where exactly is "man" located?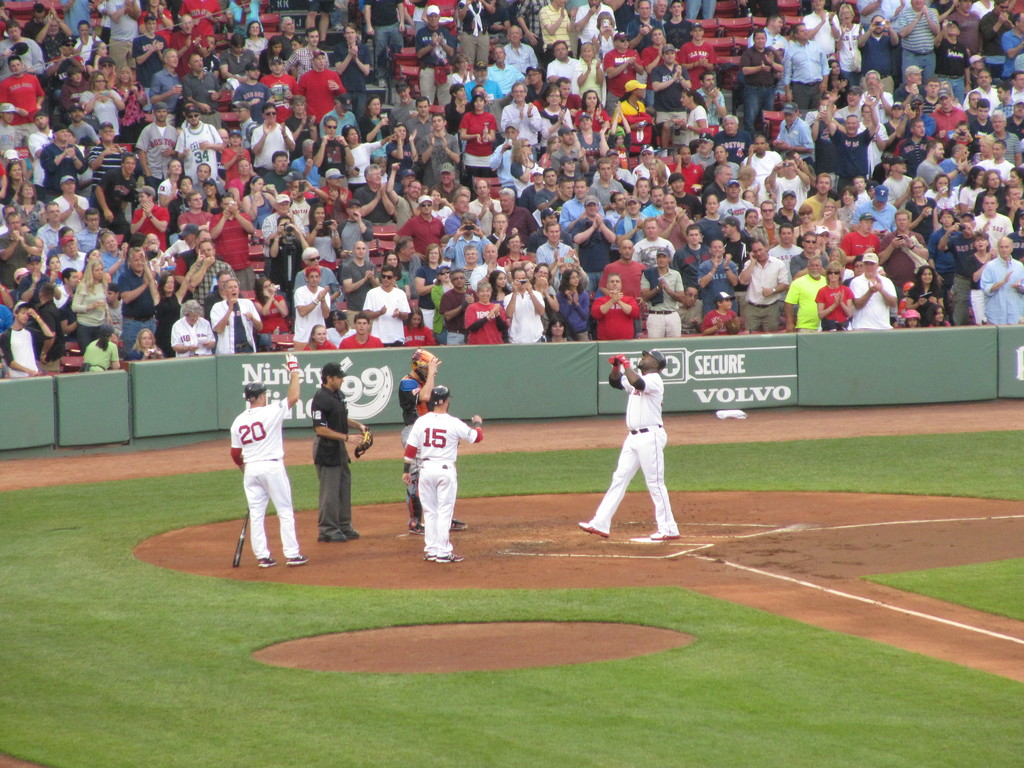
Its bounding box is {"x1": 825, "y1": 84, "x2": 879, "y2": 186}.
